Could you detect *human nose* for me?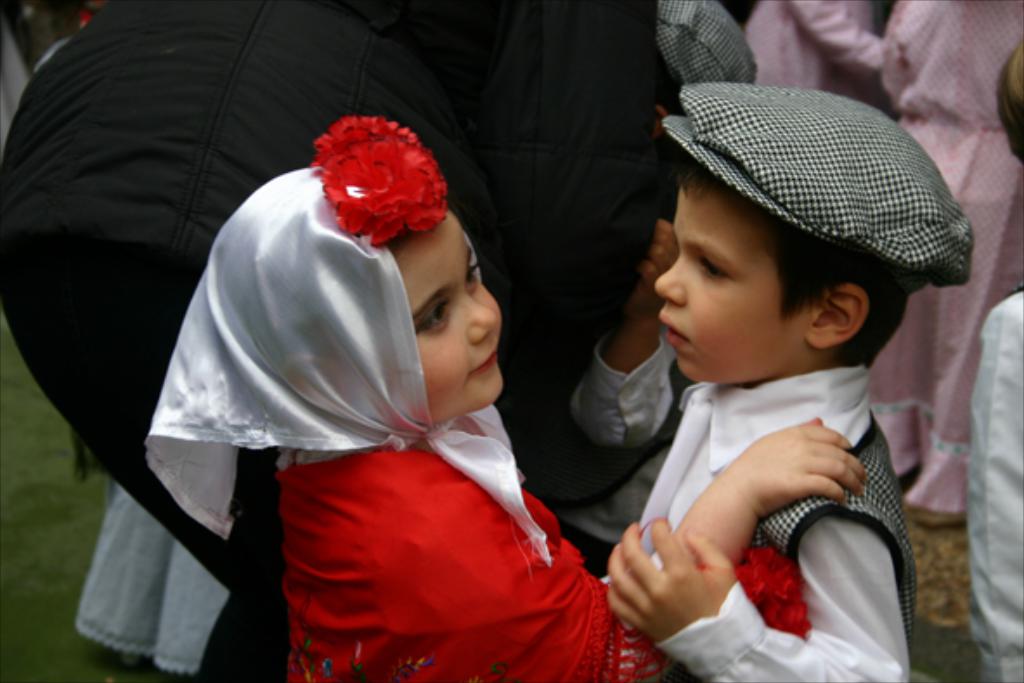
Detection result: rect(459, 293, 501, 348).
